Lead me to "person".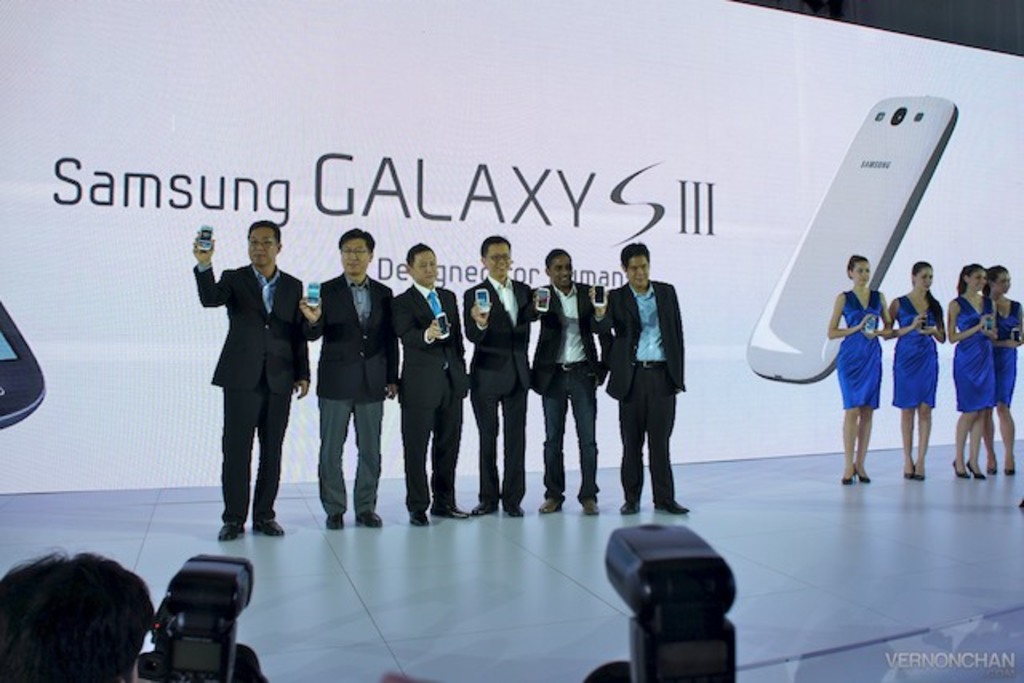
Lead to <box>389,237,477,531</box>.
